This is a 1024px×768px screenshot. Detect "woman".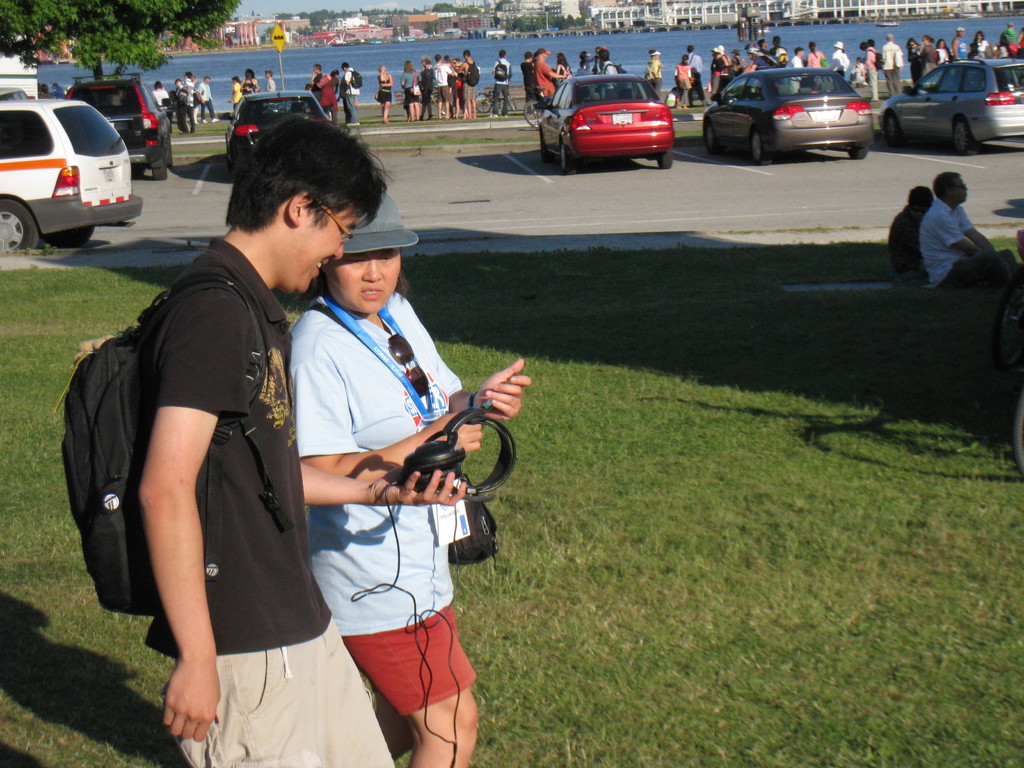
x1=292 y1=189 x2=530 y2=767.
